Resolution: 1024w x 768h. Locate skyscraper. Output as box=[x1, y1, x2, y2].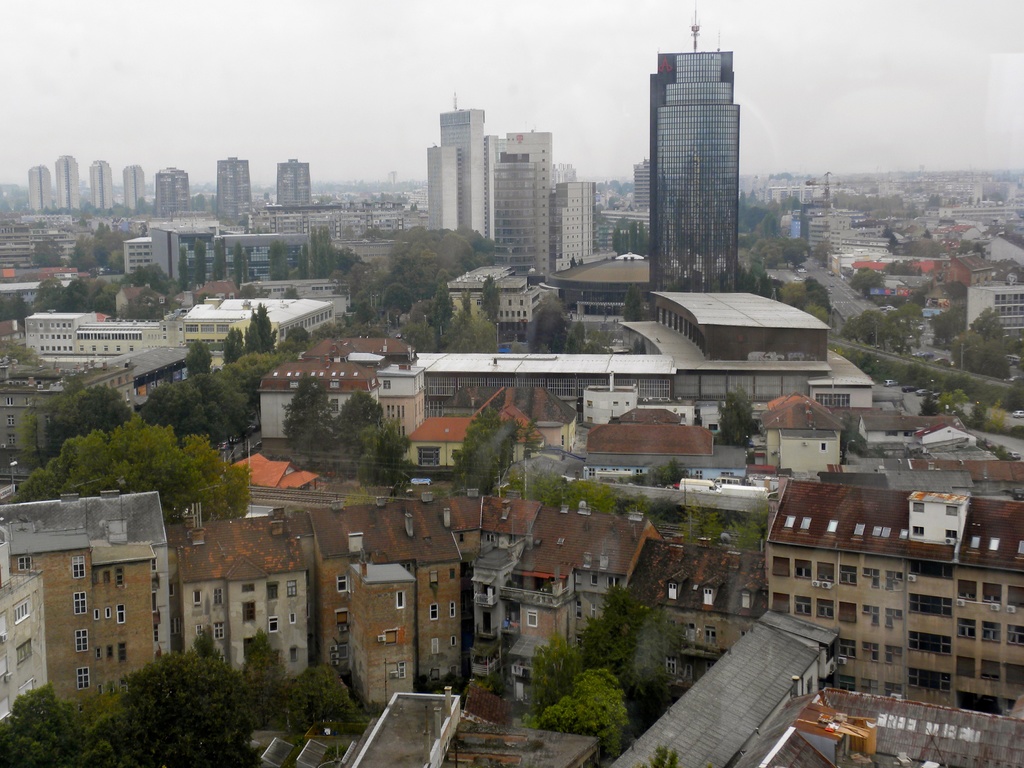
box=[629, 25, 759, 282].
